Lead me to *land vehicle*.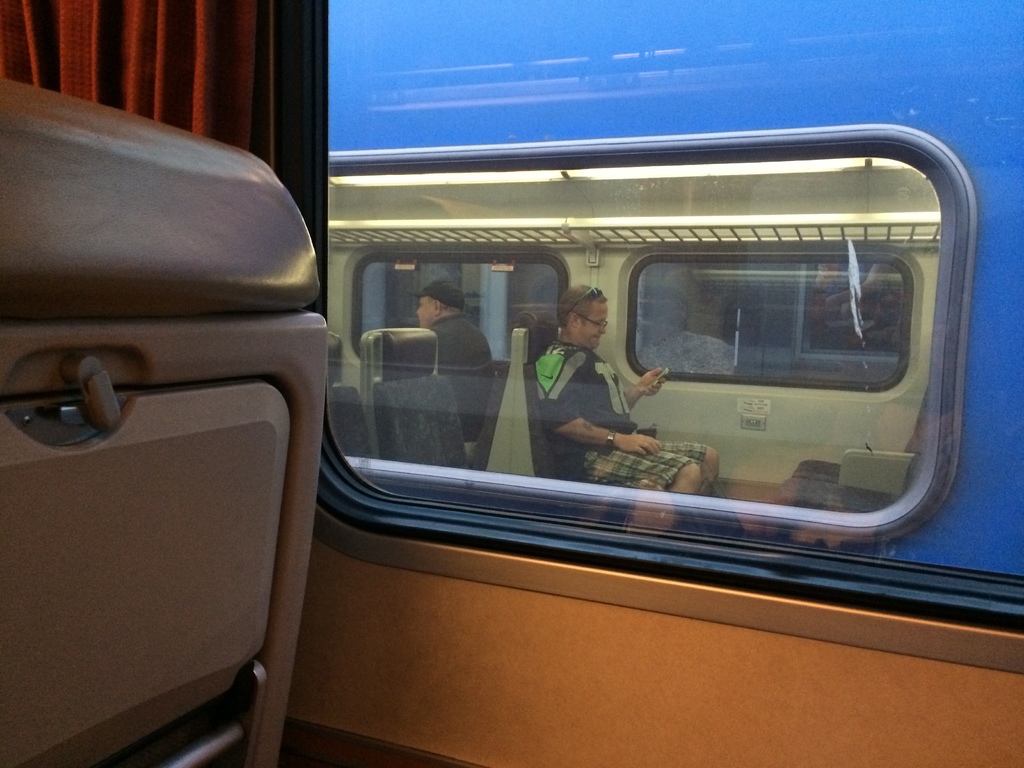
Lead to box(0, 3, 1023, 767).
